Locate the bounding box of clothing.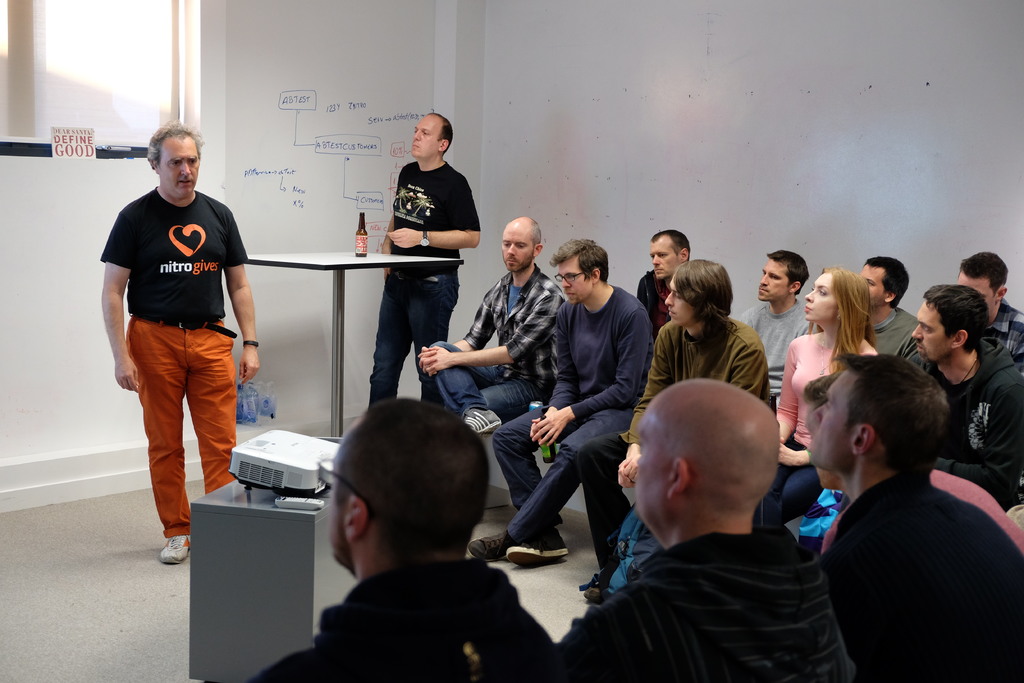
Bounding box: (365,159,477,403).
